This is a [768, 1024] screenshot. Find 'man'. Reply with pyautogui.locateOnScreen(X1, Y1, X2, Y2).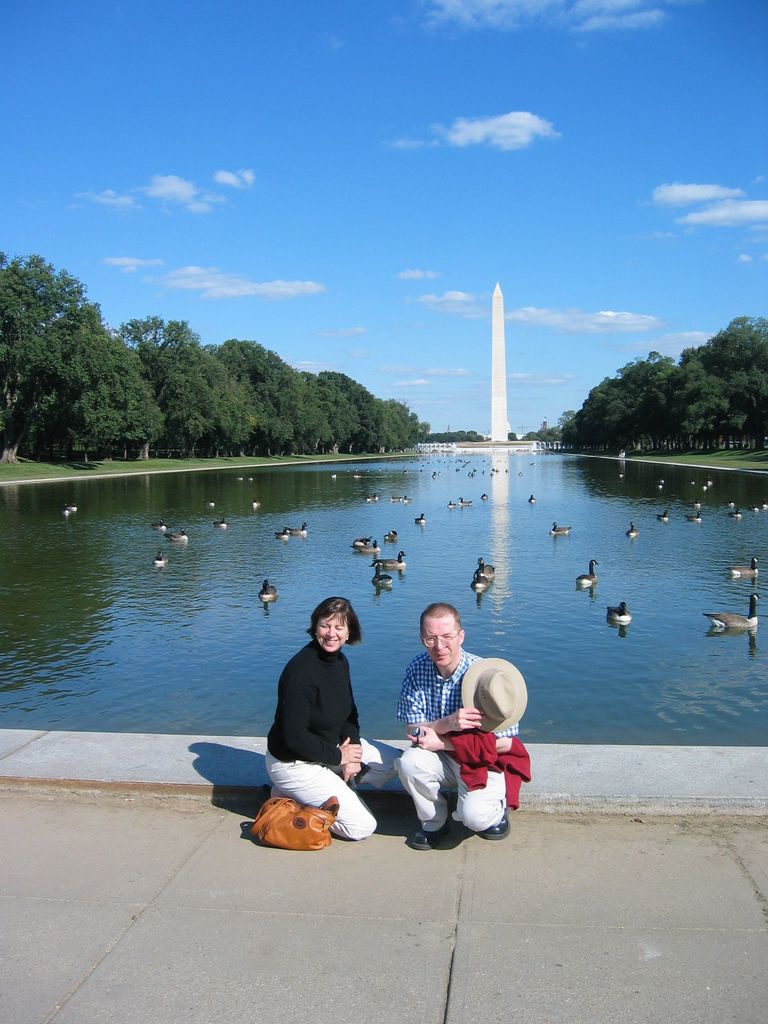
pyautogui.locateOnScreen(396, 598, 531, 851).
